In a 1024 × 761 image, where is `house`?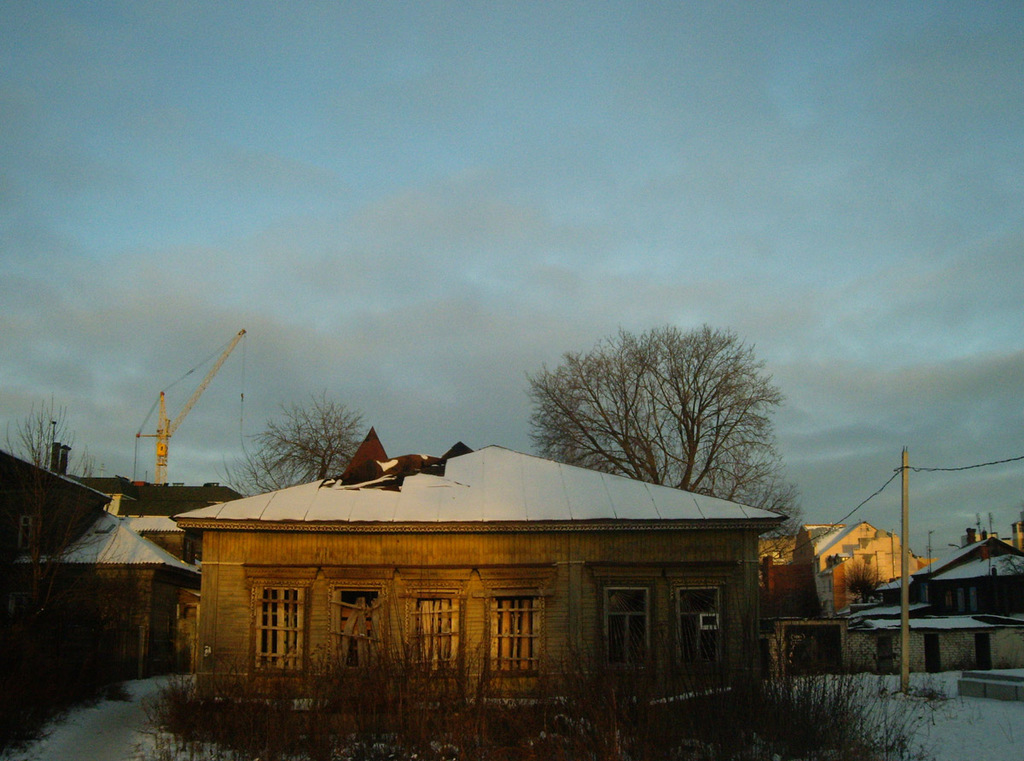
[808,521,1023,670].
